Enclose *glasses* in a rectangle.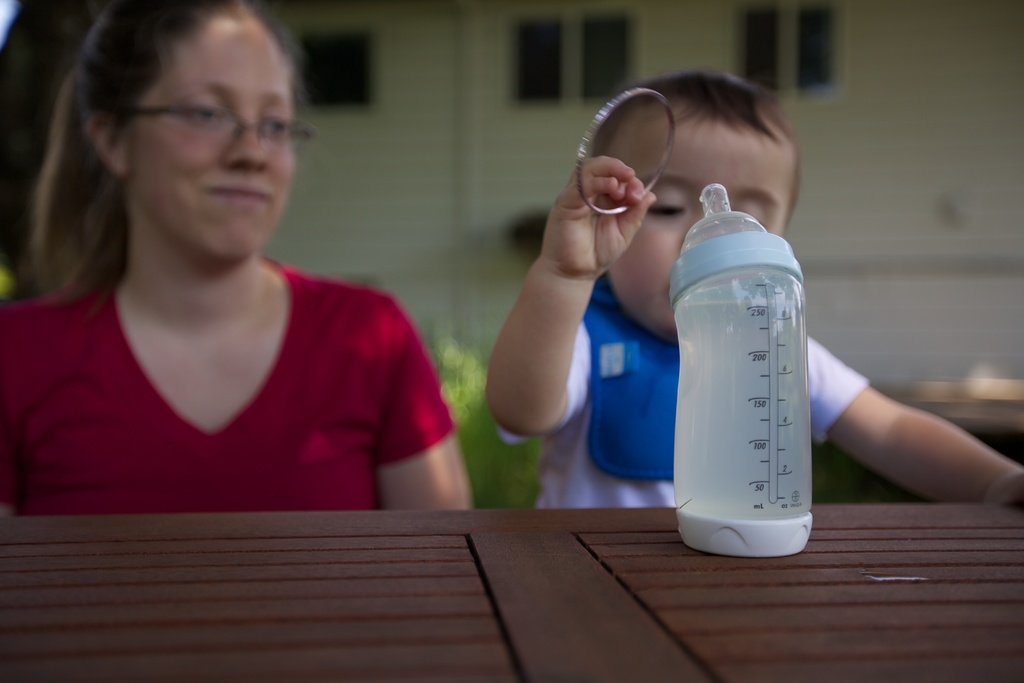
(left=129, top=85, right=297, bottom=141).
